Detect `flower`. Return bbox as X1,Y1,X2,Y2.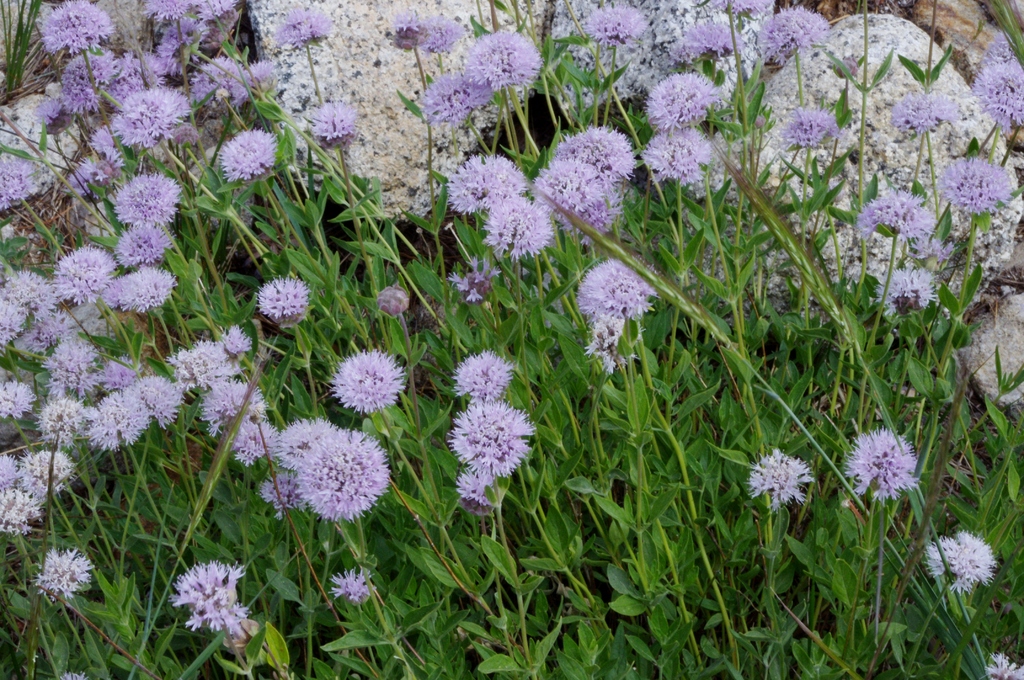
880,89,956,147.
